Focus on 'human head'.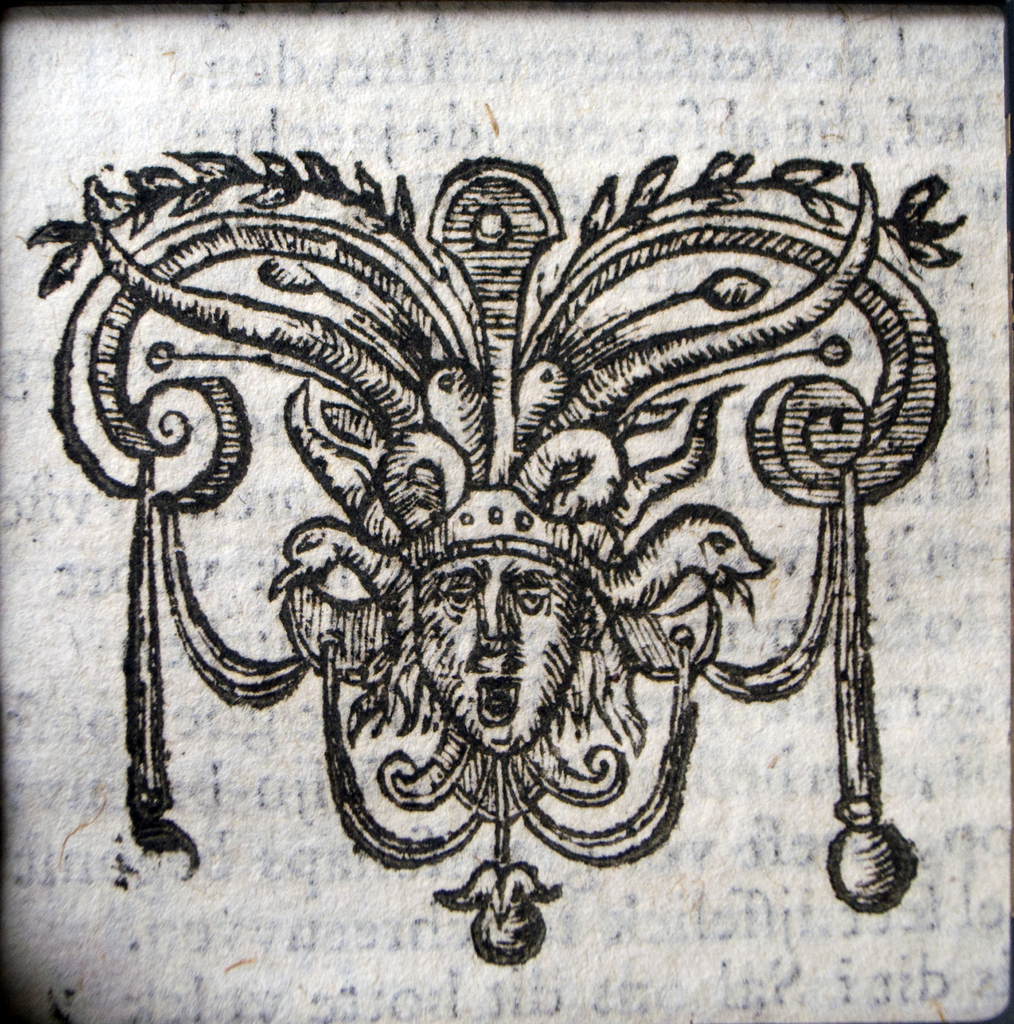
Focused at region(397, 507, 610, 776).
